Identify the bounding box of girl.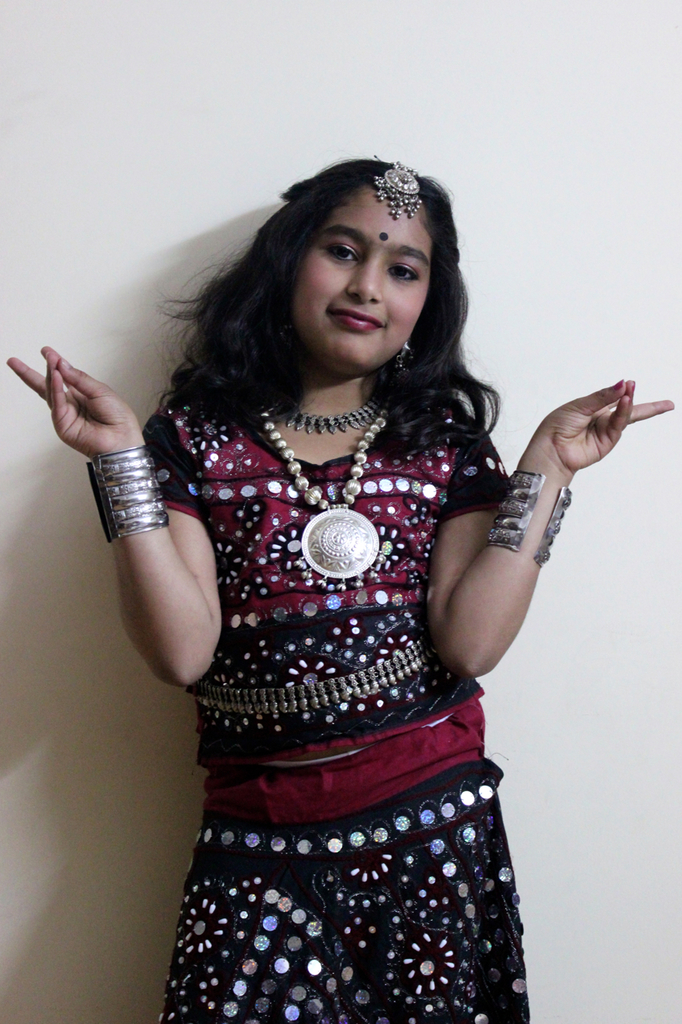
pyautogui.locateOnScreen(6, 154, 678, 1023).
